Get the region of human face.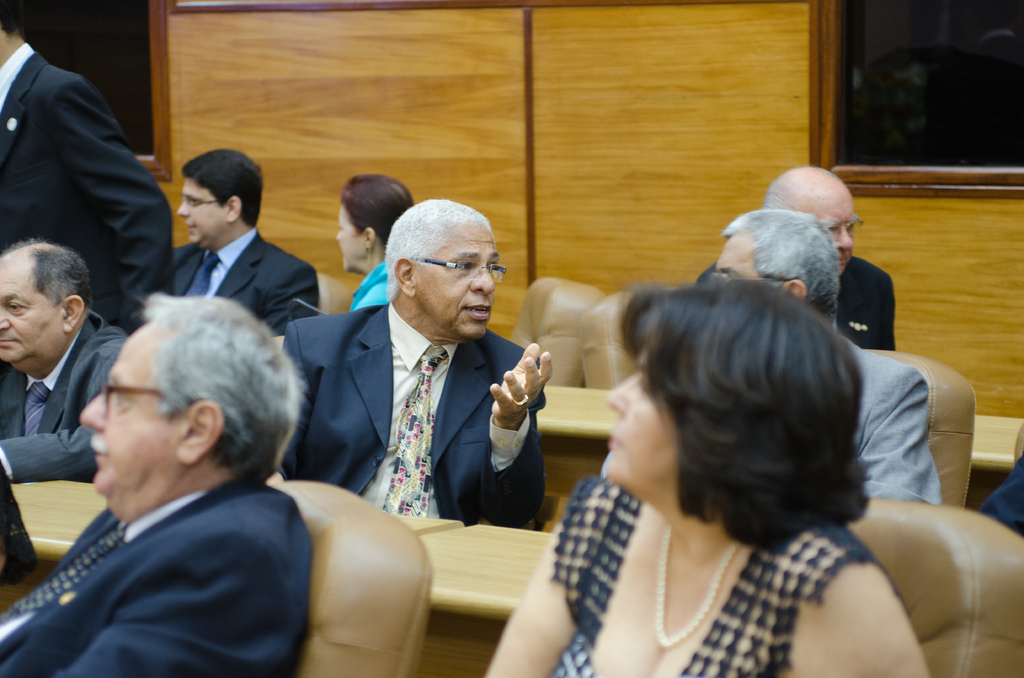
(x1=335, y1=211, x2=369, y2=266).
